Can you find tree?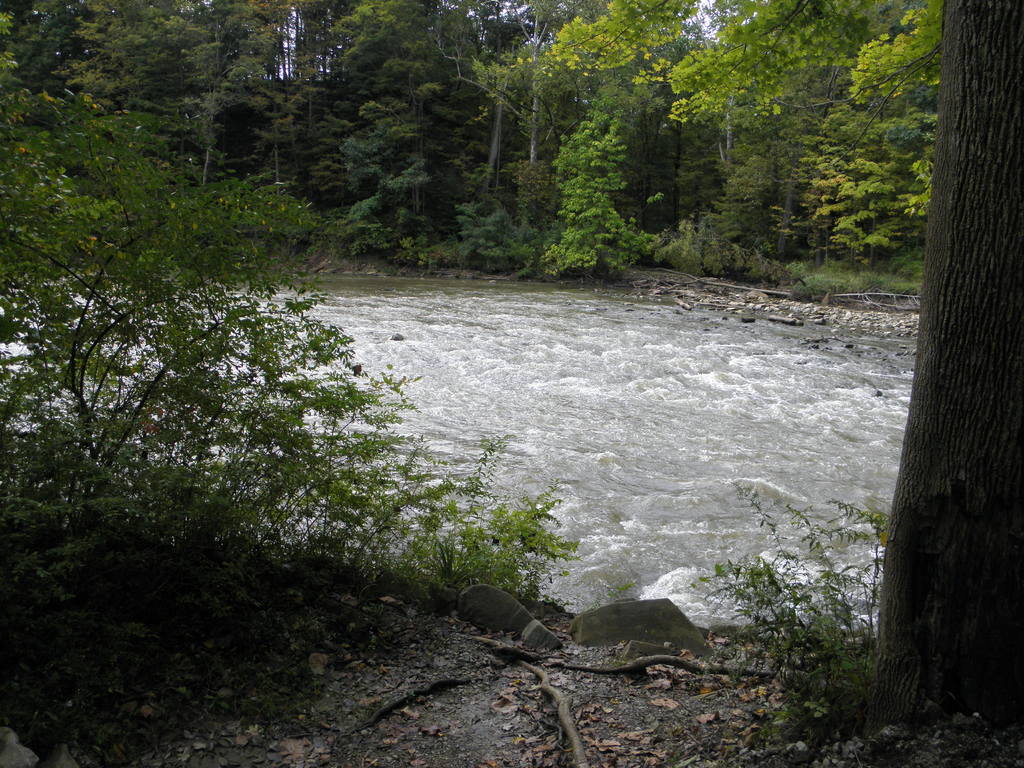
Yes, bounding box: box(0, 12, 554, 639).
